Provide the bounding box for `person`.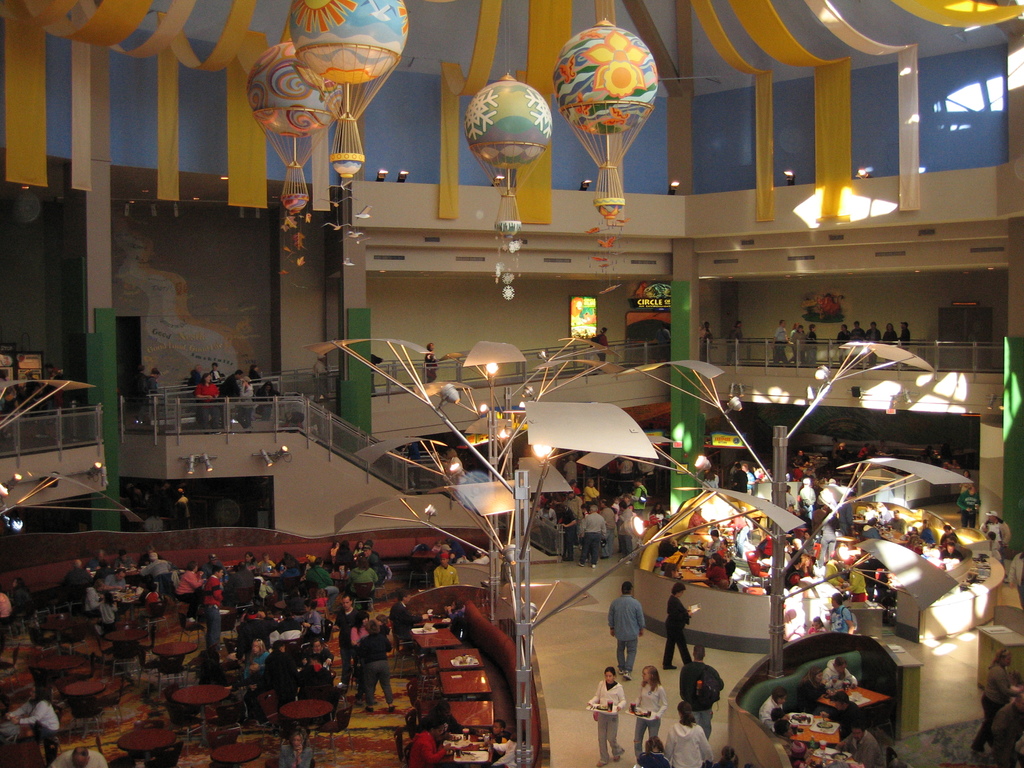
{"x1": 837, "y1": 322, "x2": 849, "y2": 364}.
